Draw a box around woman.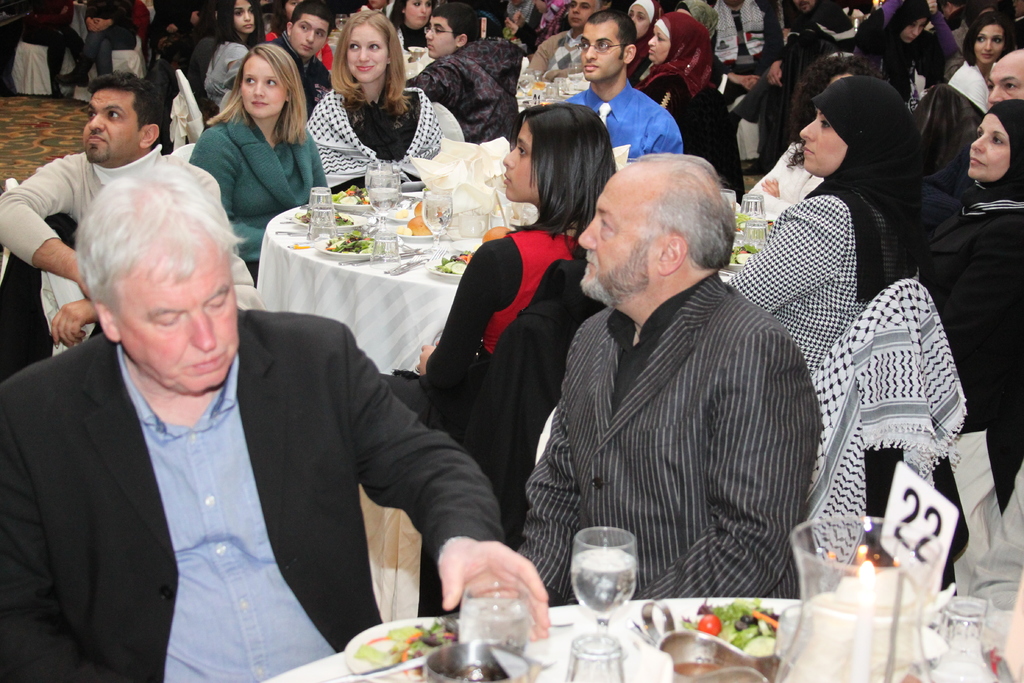
(x1=947, y1=18, x2=1016, y2=120).
